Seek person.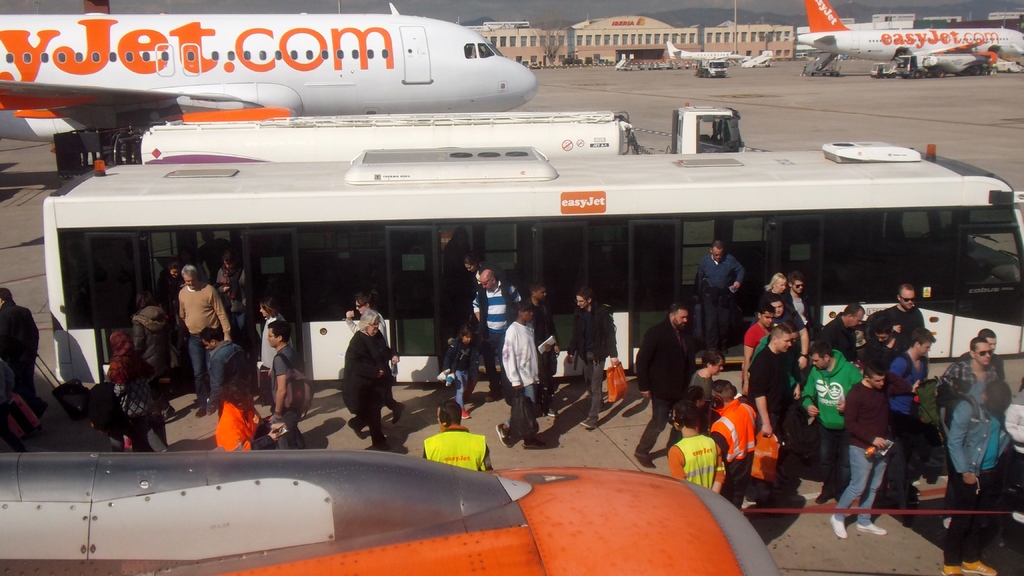
(172,253,238,413).
